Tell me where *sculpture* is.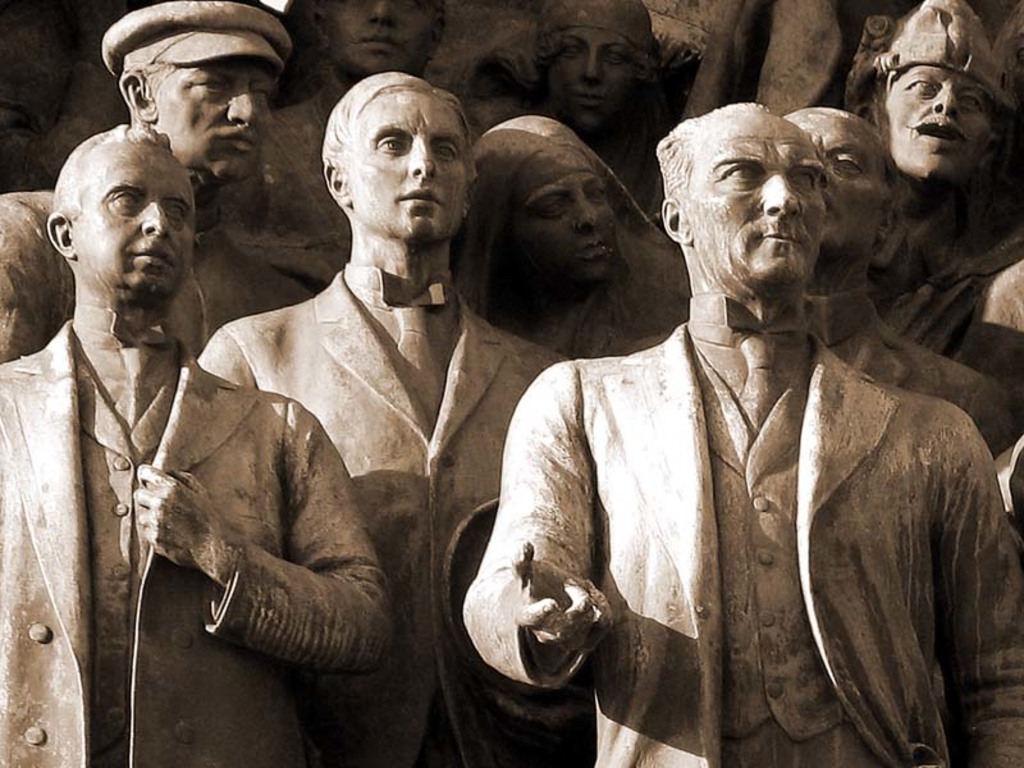
*sculpture* is at (x1=189, y1=65, x2=581, y2=767).
